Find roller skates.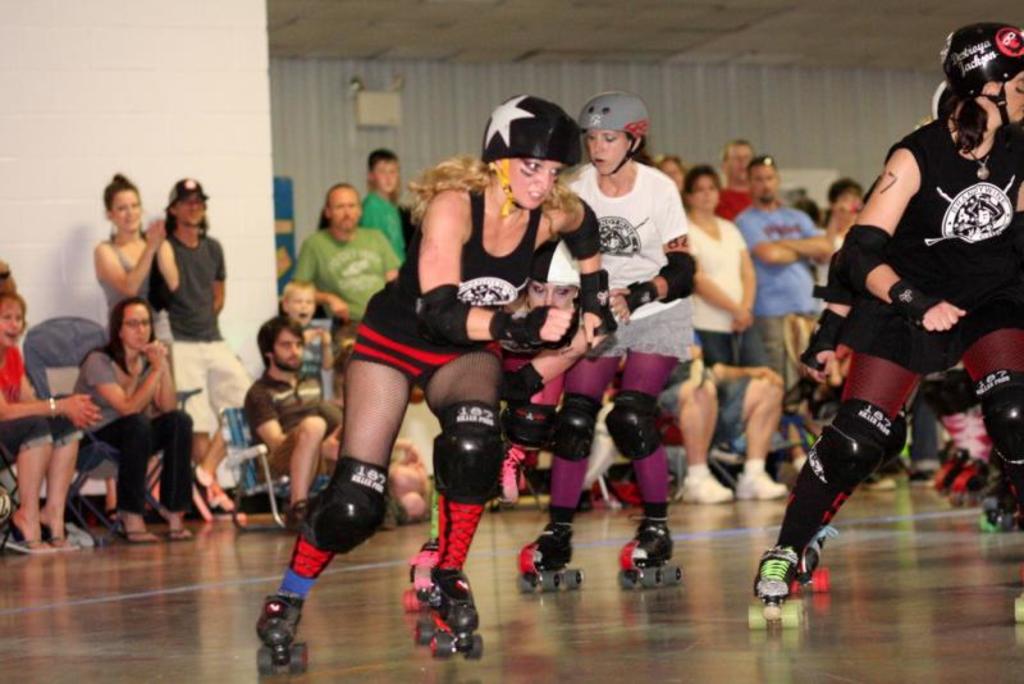
pyautogui.locateOnScreen(255, 587, 308, 678).
